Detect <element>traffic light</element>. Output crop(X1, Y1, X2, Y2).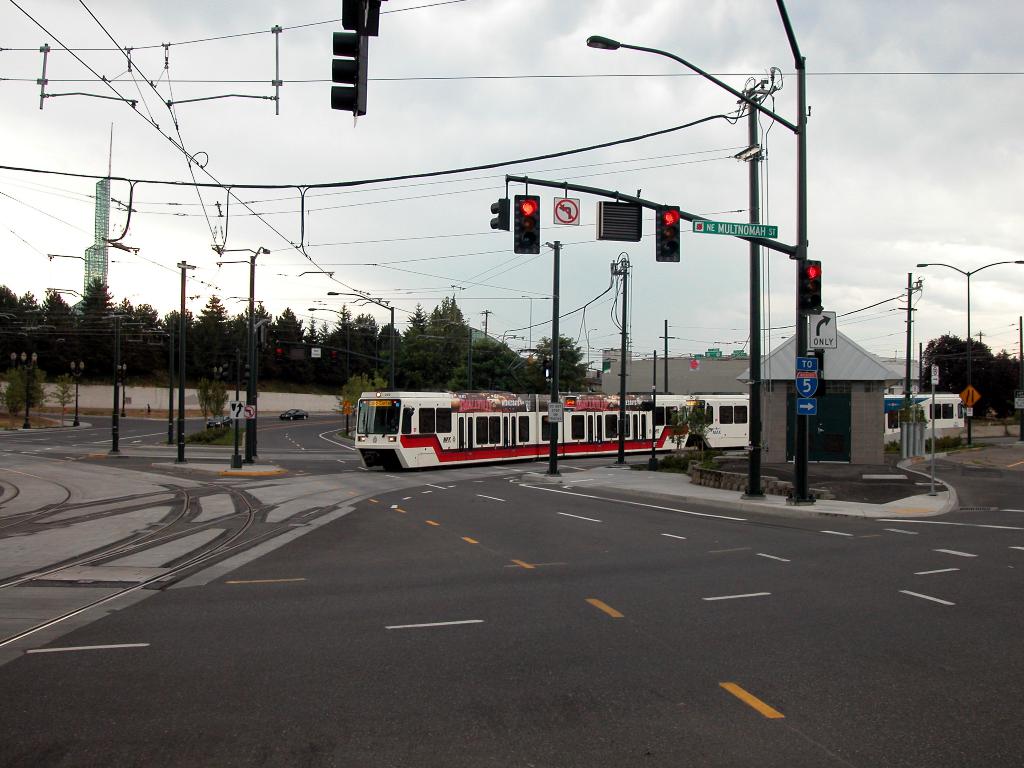
crop(275, 342, 282, 358).
